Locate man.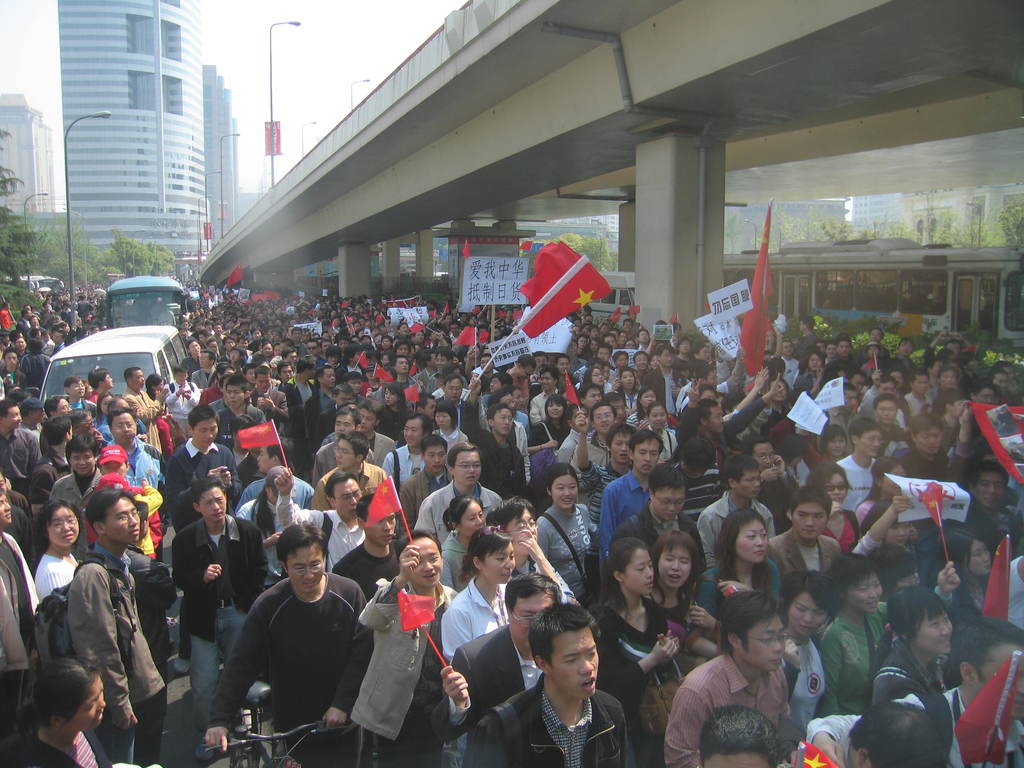
Bounding box: <bbox>62, 376, 92, 412</bbox>.
